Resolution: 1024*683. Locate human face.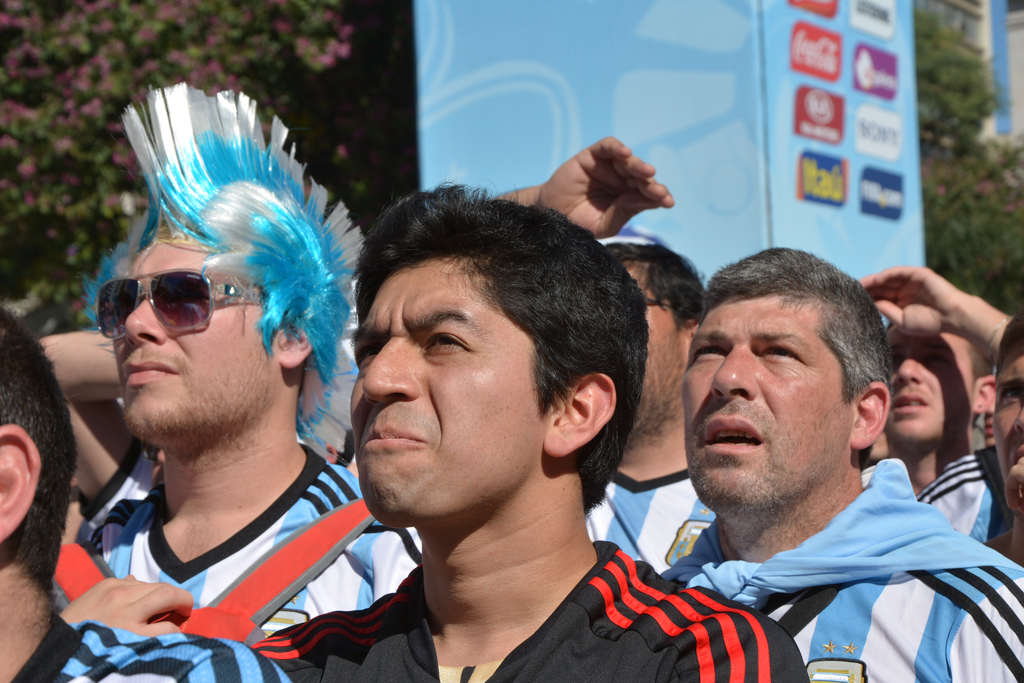
(x1=995, y1=333, x2=1023, y2=508).
